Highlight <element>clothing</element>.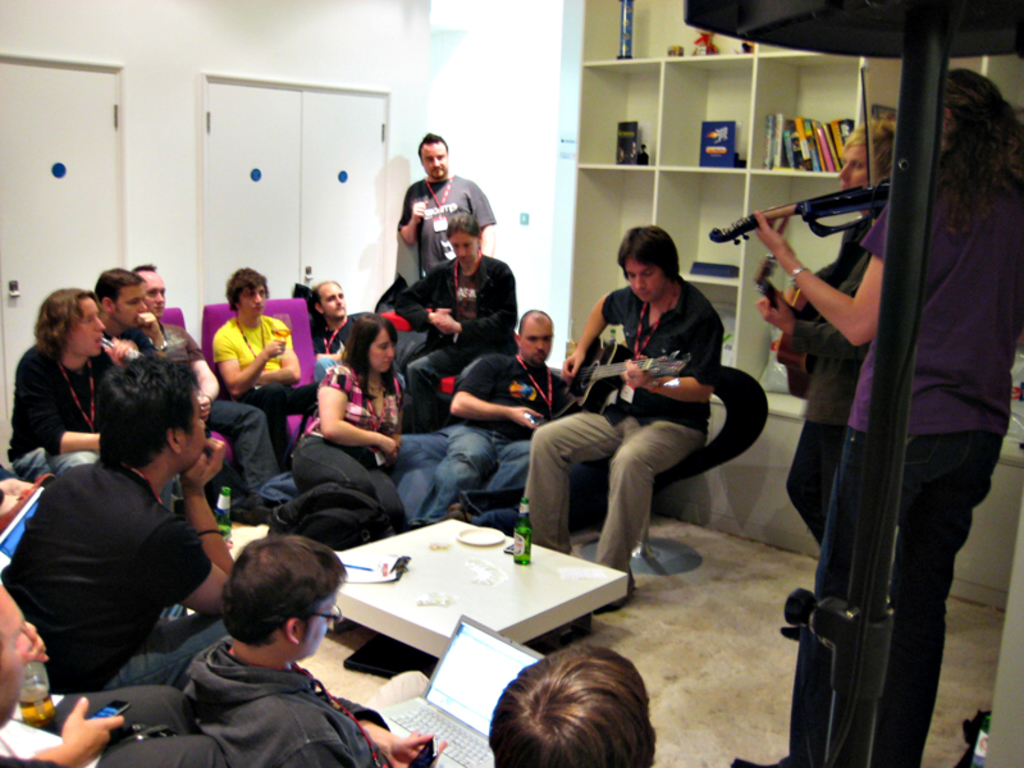
Highlighted region: locate(520, 275, 723, 567).
